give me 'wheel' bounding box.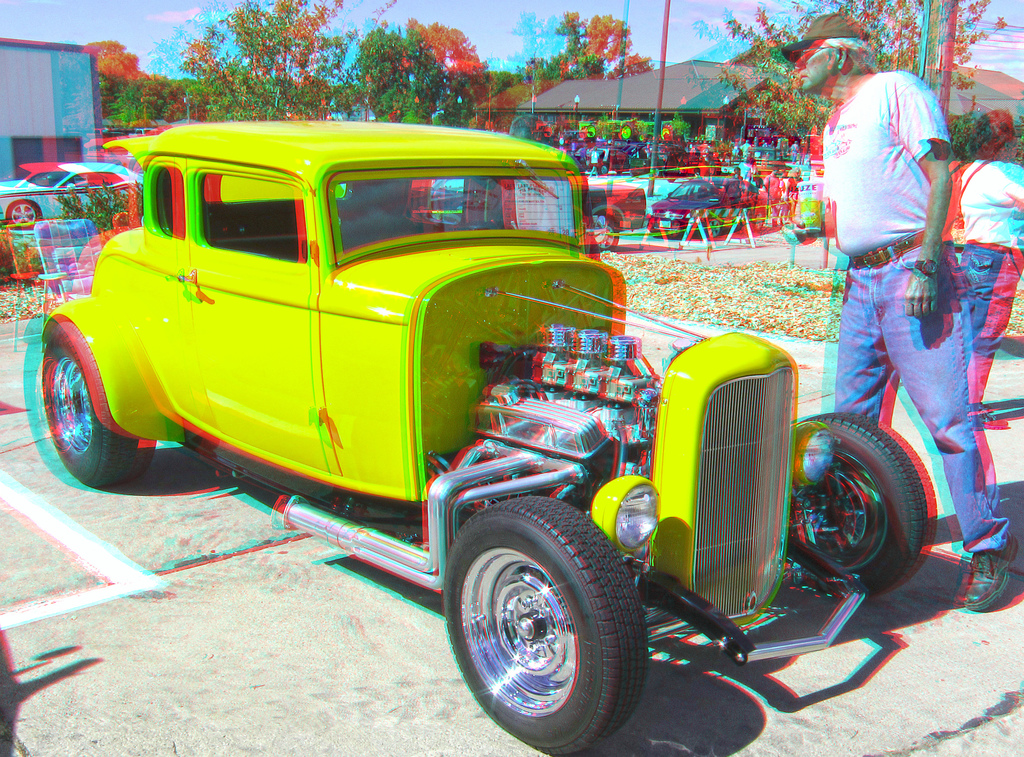
left=409, top=202, right=467, bottom=234.
